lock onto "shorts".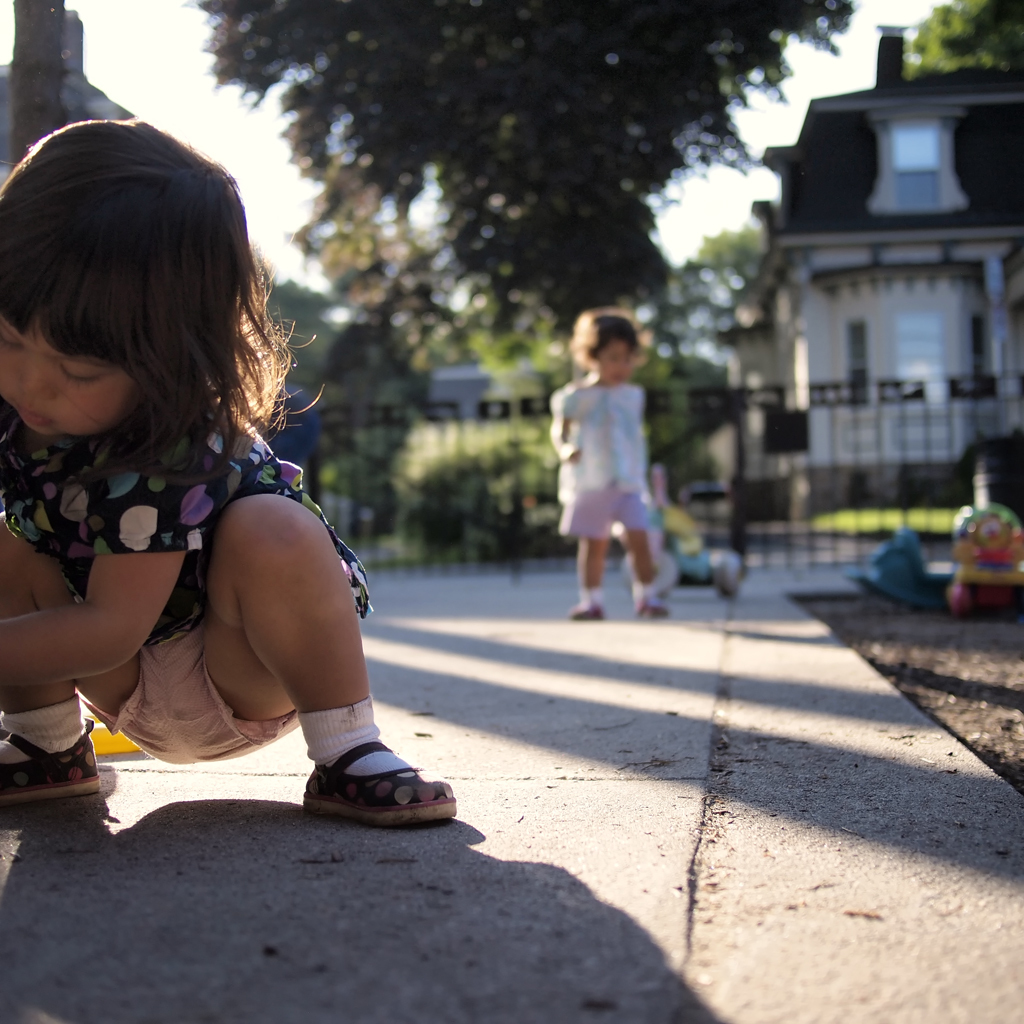
Locked: [558,485,650,541].
